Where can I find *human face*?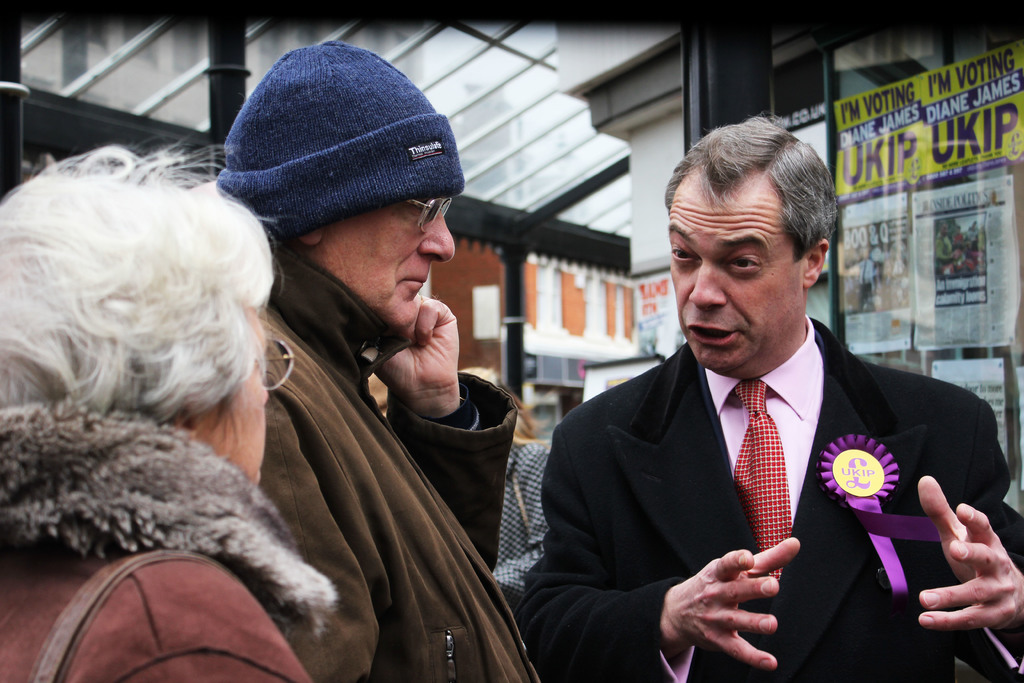
You can find it at region(667, 175, 807, 369).
